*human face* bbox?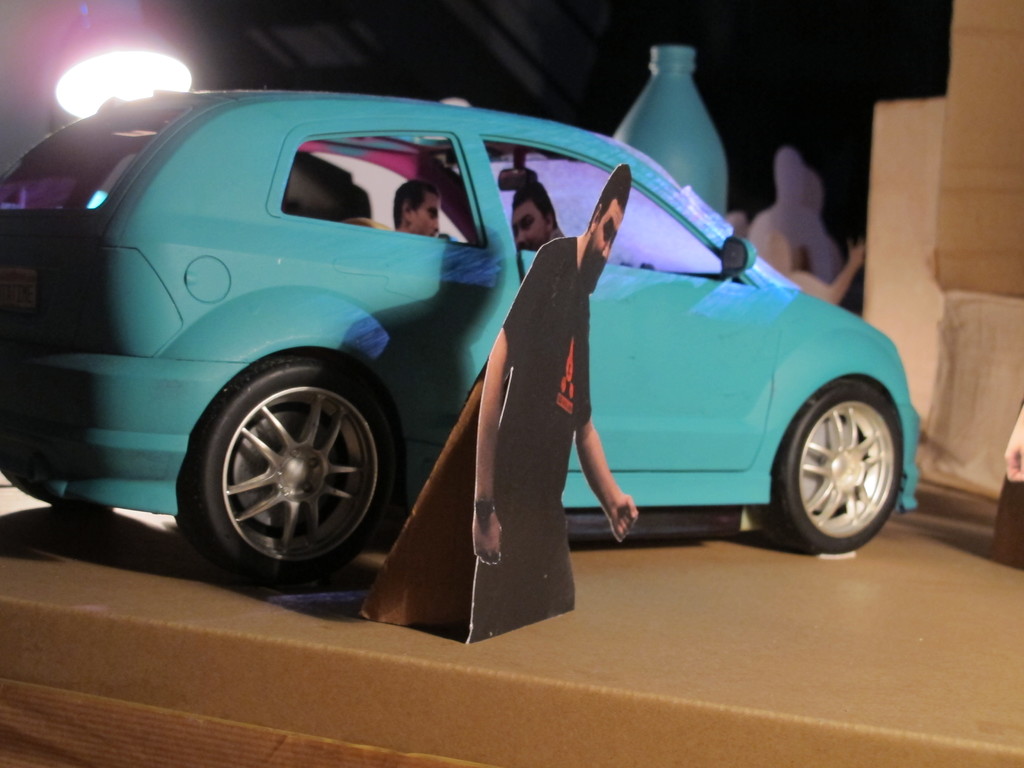
580:196:626:293
